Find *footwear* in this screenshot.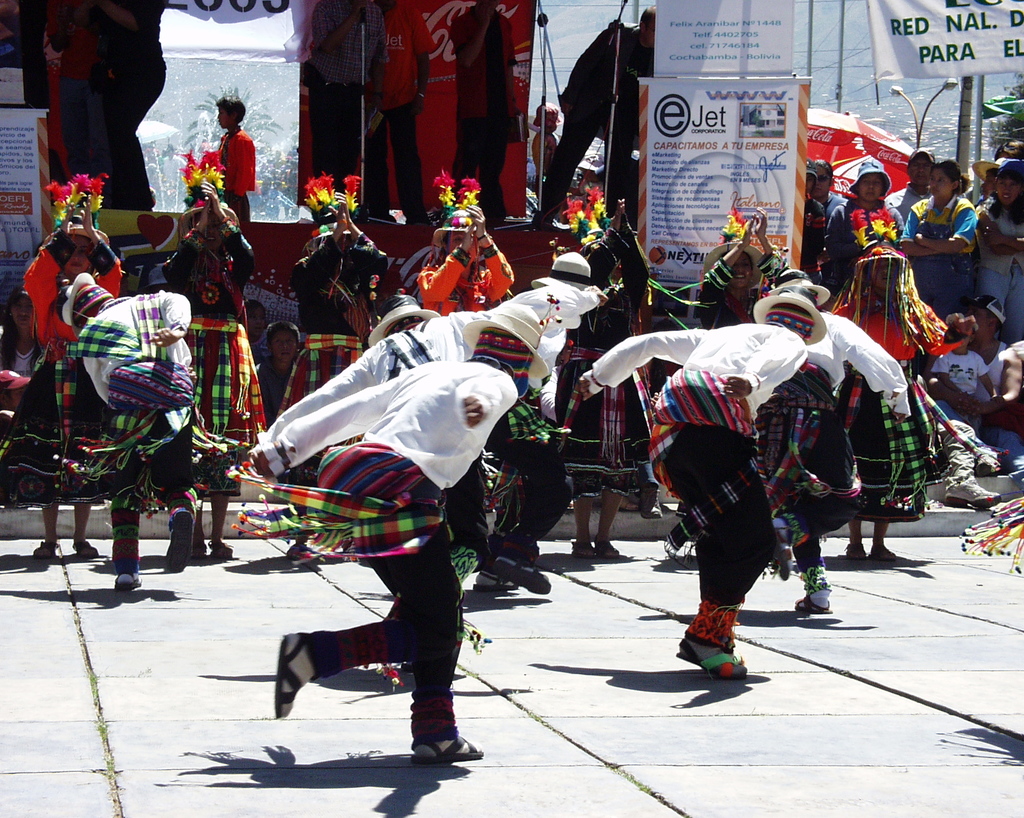
The bounding box for *footwear* is select_region(868, 542, 897, 563).
